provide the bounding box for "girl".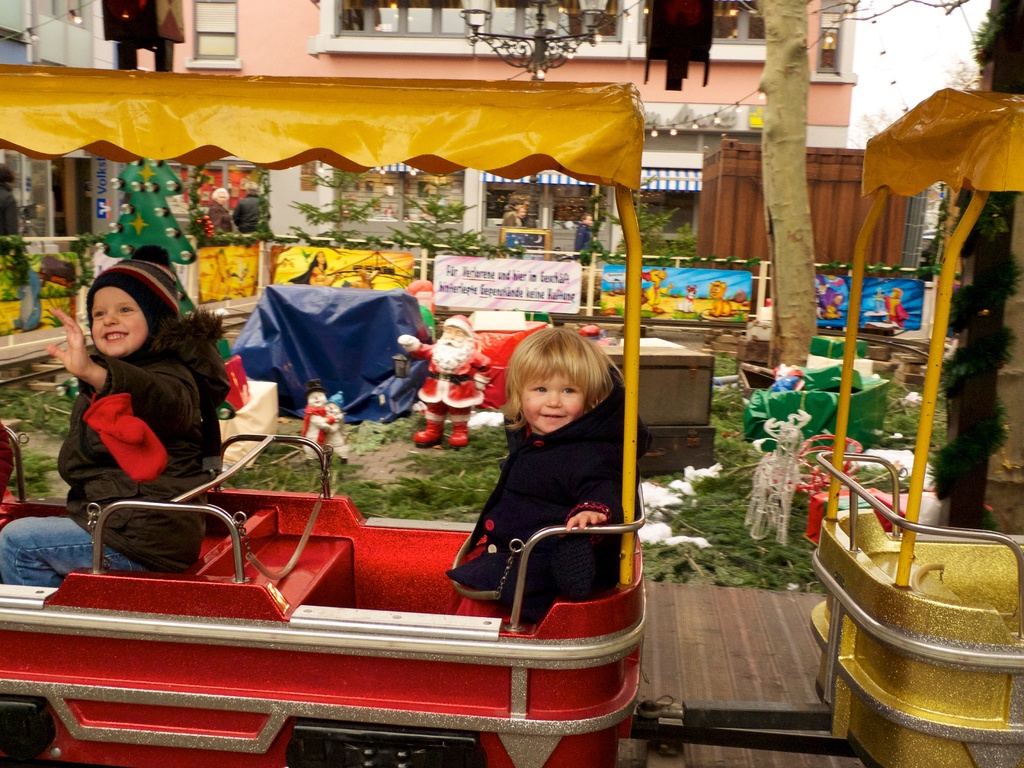
445:326:653:624.
